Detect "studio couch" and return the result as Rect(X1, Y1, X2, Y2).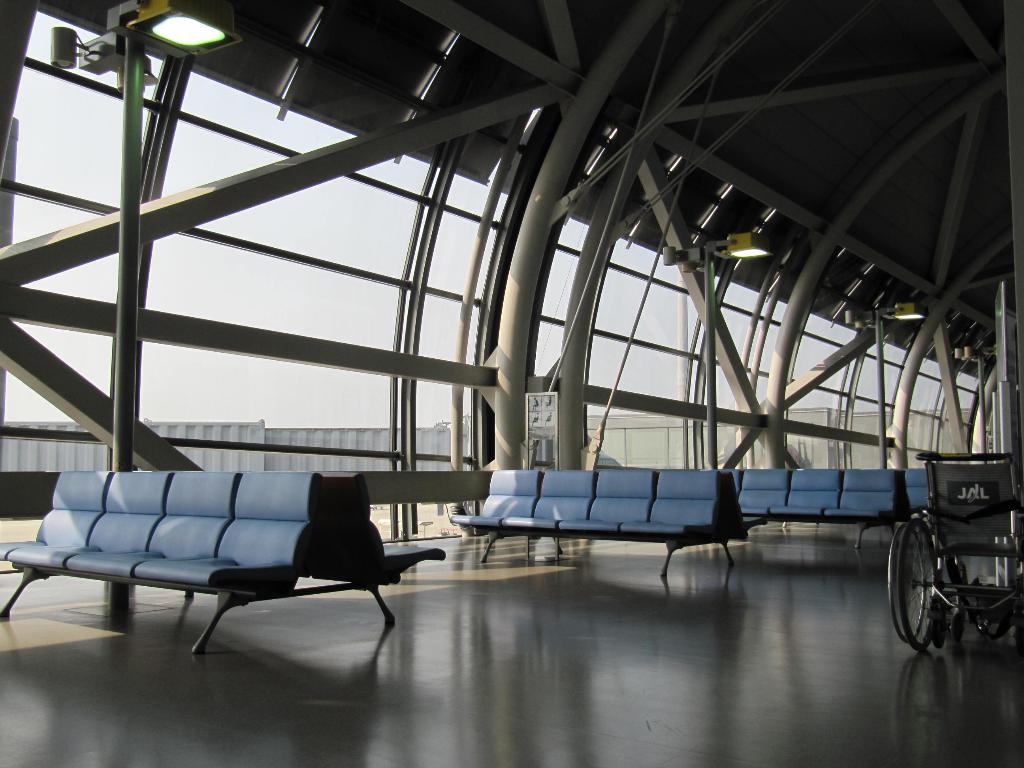
Rect(309, 468, 440, 632).
